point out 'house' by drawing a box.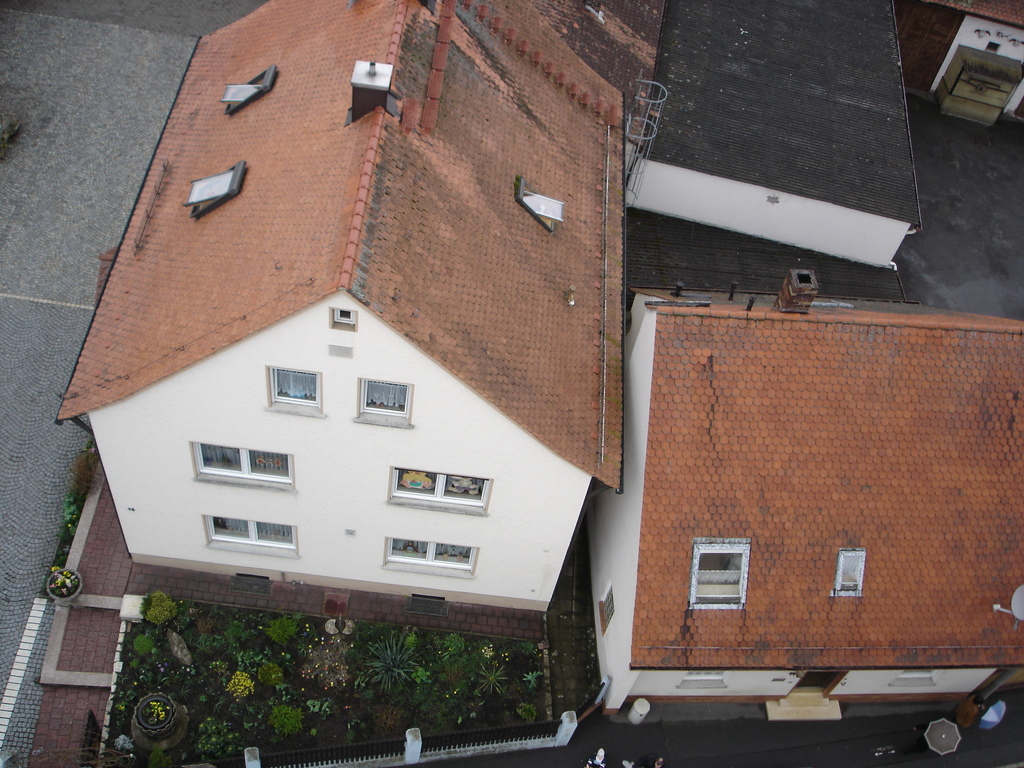
588, 266, 1021, 721.
